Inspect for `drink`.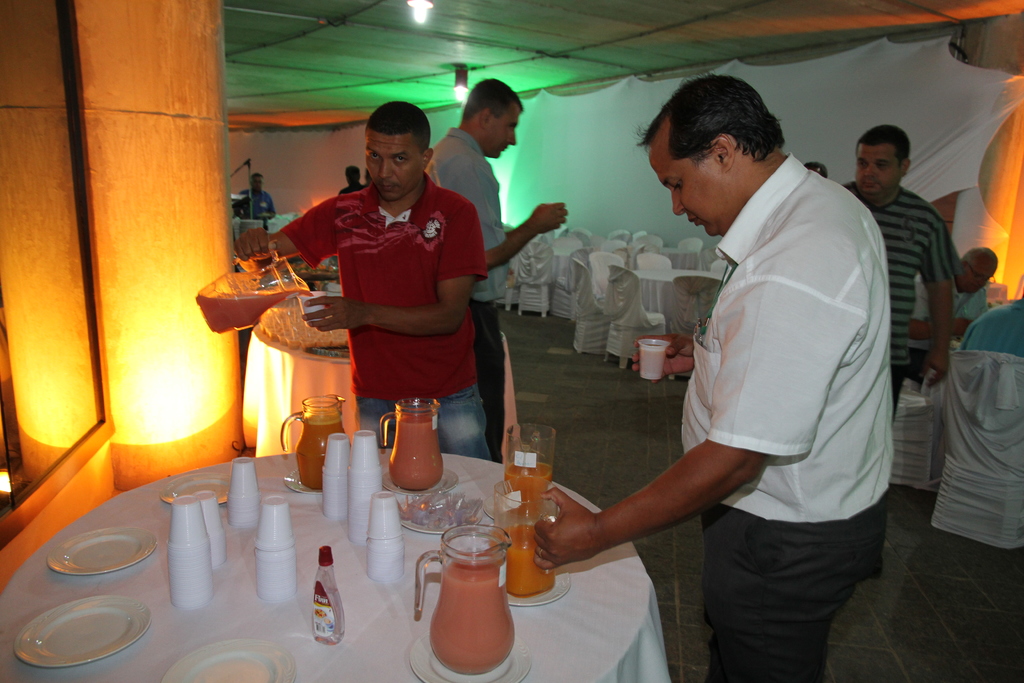
Inspection: 414,525,505,674.
